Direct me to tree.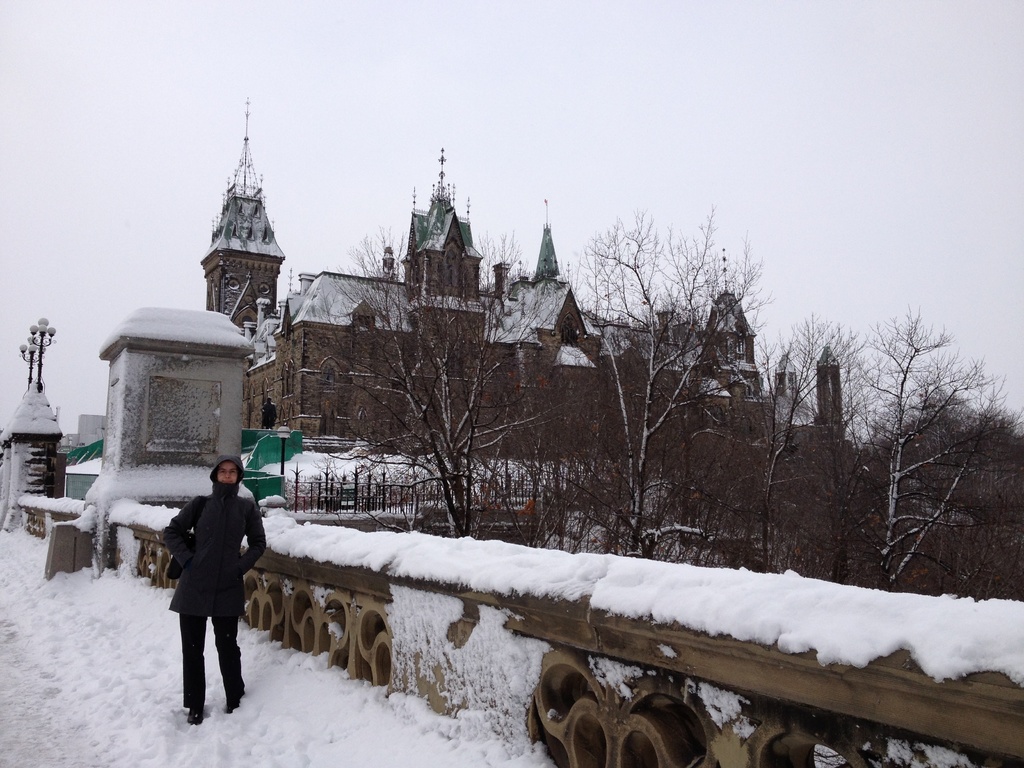
Direction: 701 332 835 572.
